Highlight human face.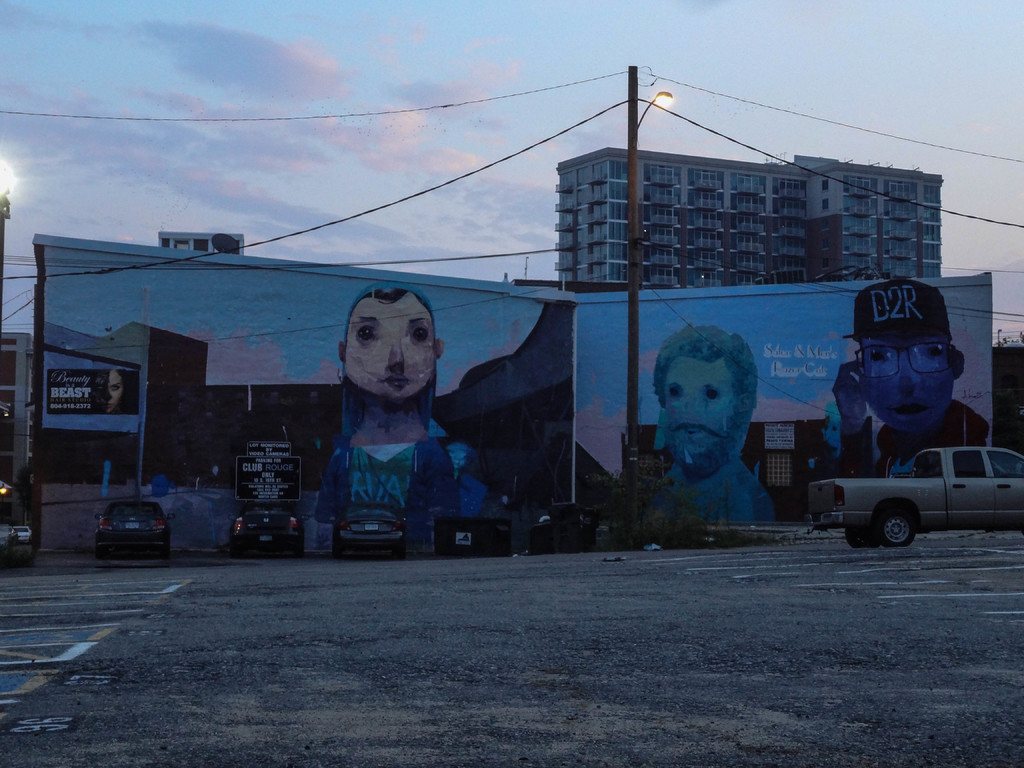
Highlighted region: [668, 352, 738, 458].
